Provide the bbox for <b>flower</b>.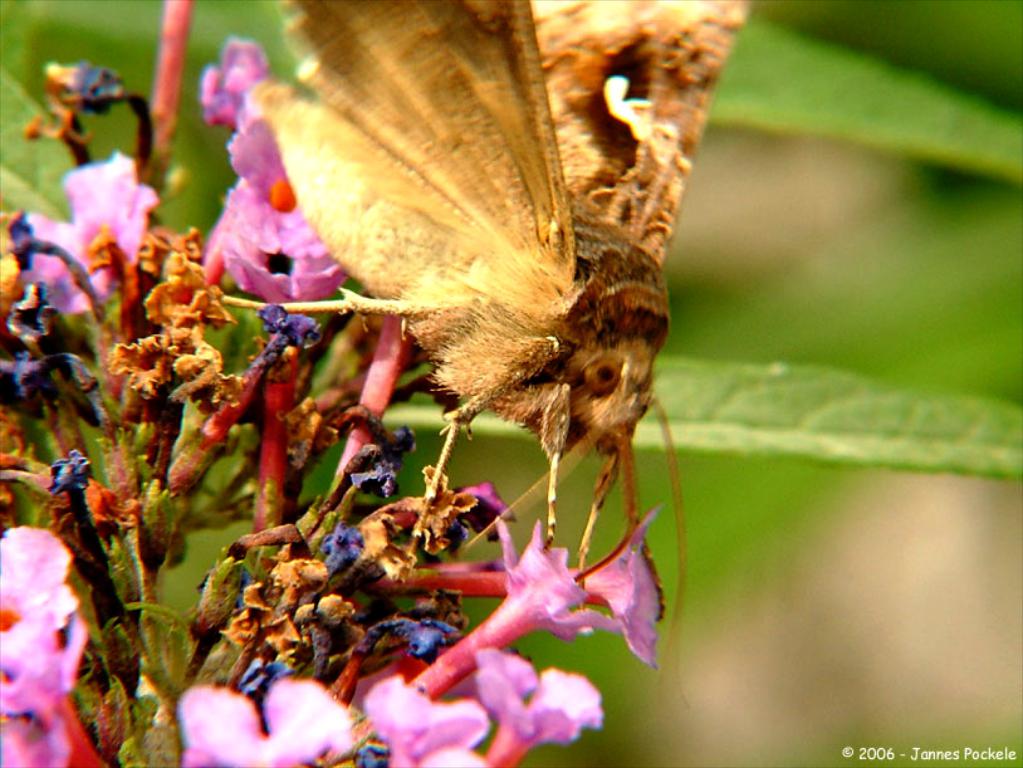
detection(209, 124, 344, 305).
